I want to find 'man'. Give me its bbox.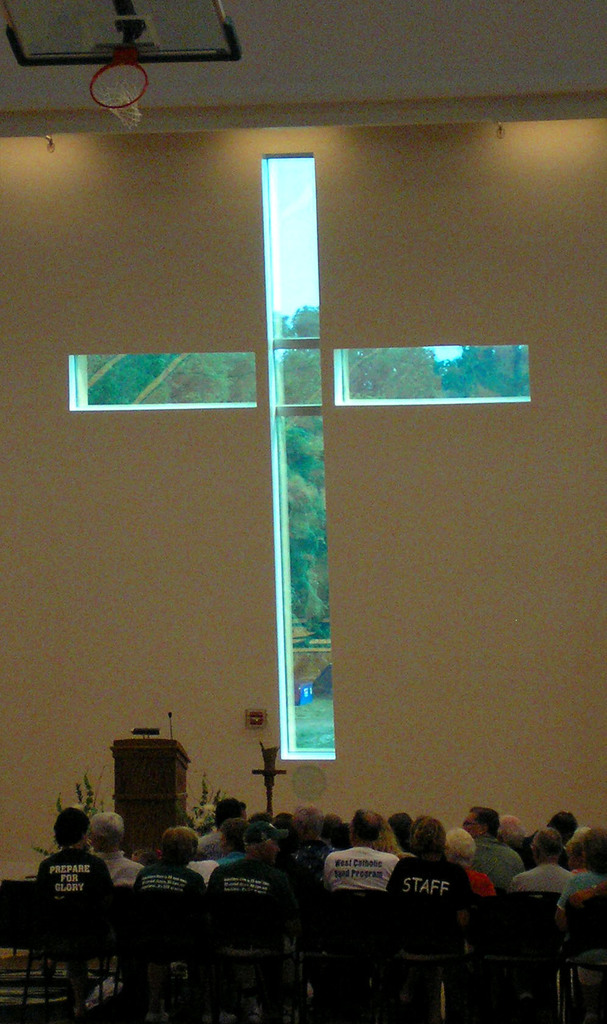
(x1=83, y1=810, x2=145, y2=888).
